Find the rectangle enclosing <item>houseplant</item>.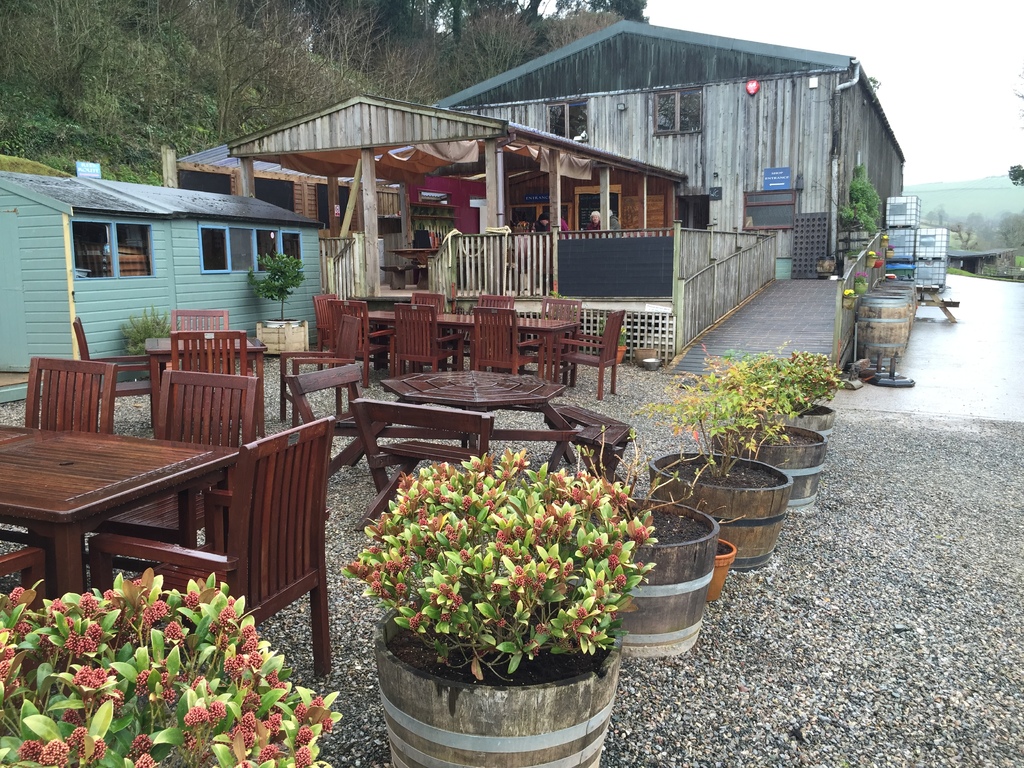
region(650, 344, 806, 563).
